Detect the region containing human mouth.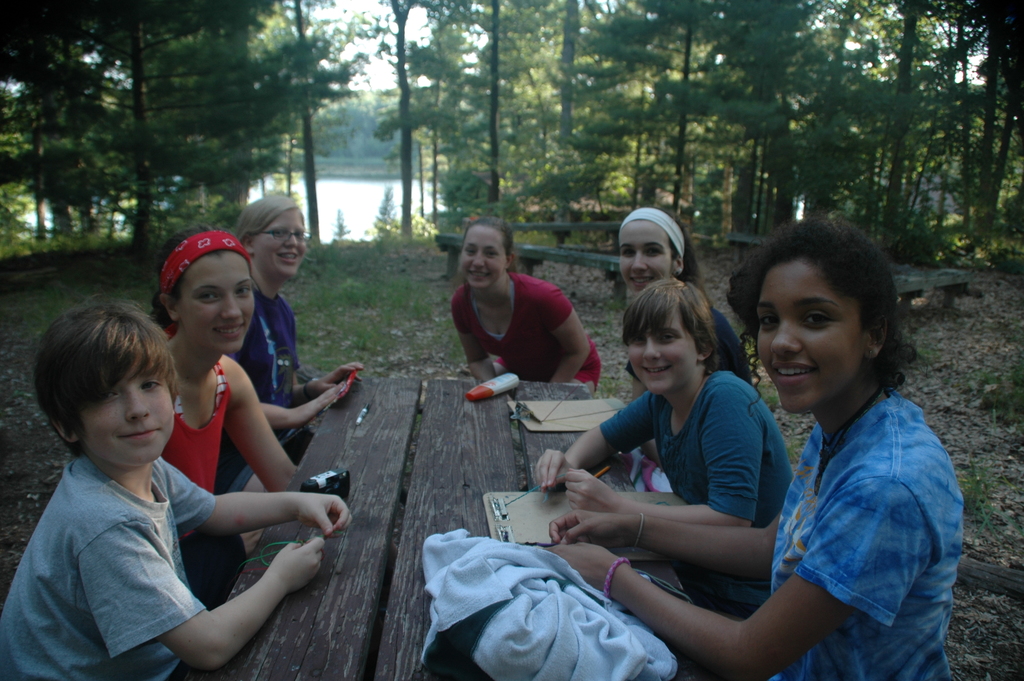
x1=278, y1=249, x2=303, y2=265.
